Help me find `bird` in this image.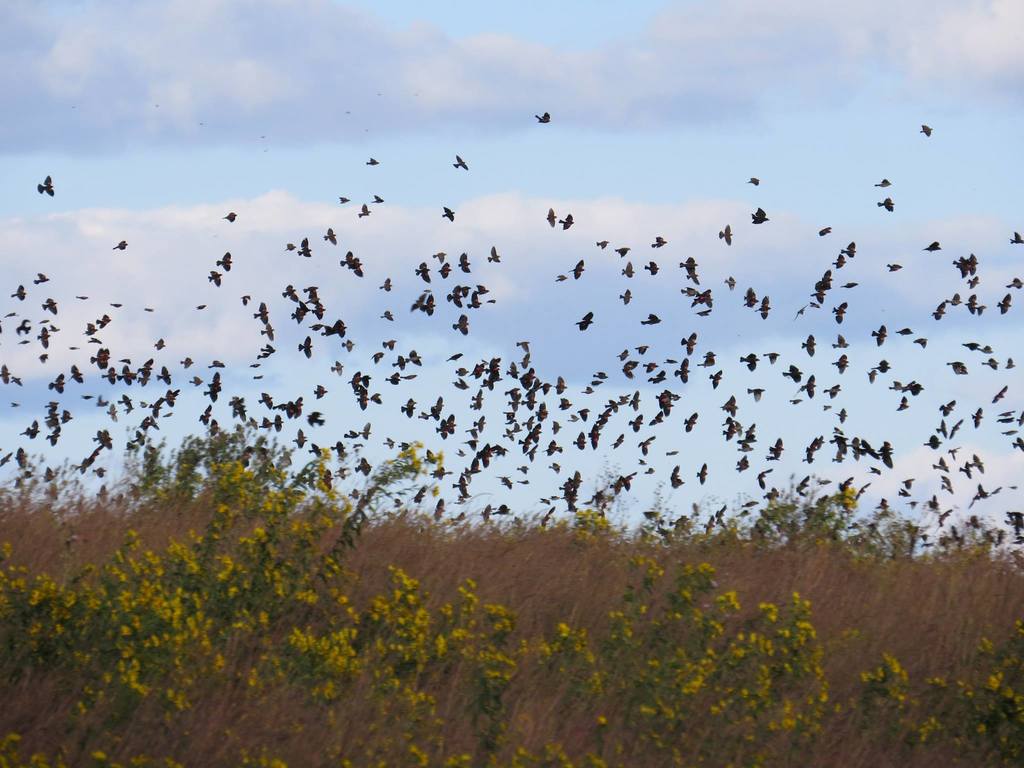
Found it: rect(664, 449, 681, 457).
